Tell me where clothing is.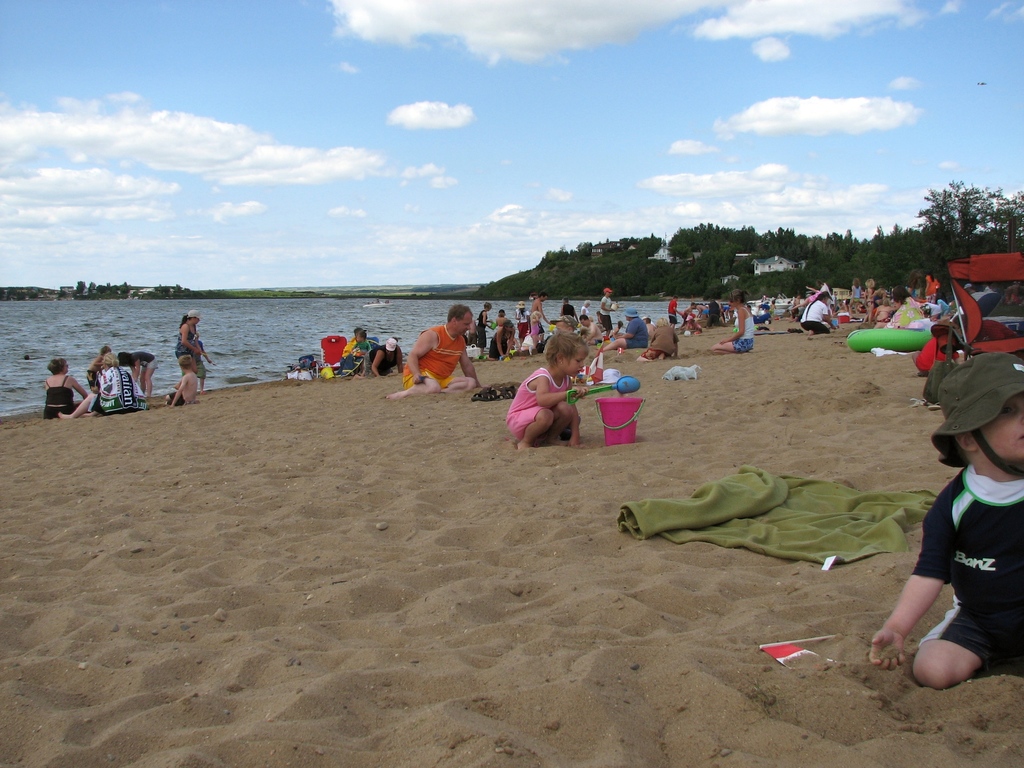
clothing is at {"x1": 99, "y1": 356, "x2": 146, "y2": 420}.
